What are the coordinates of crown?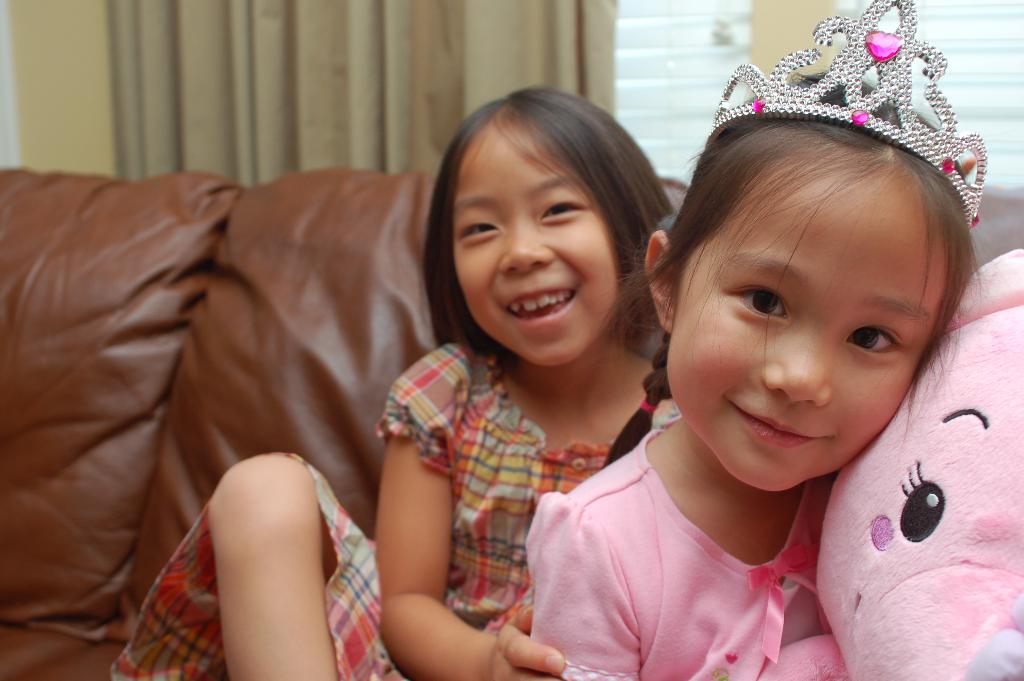
box=[709, 0, 989, 230].
